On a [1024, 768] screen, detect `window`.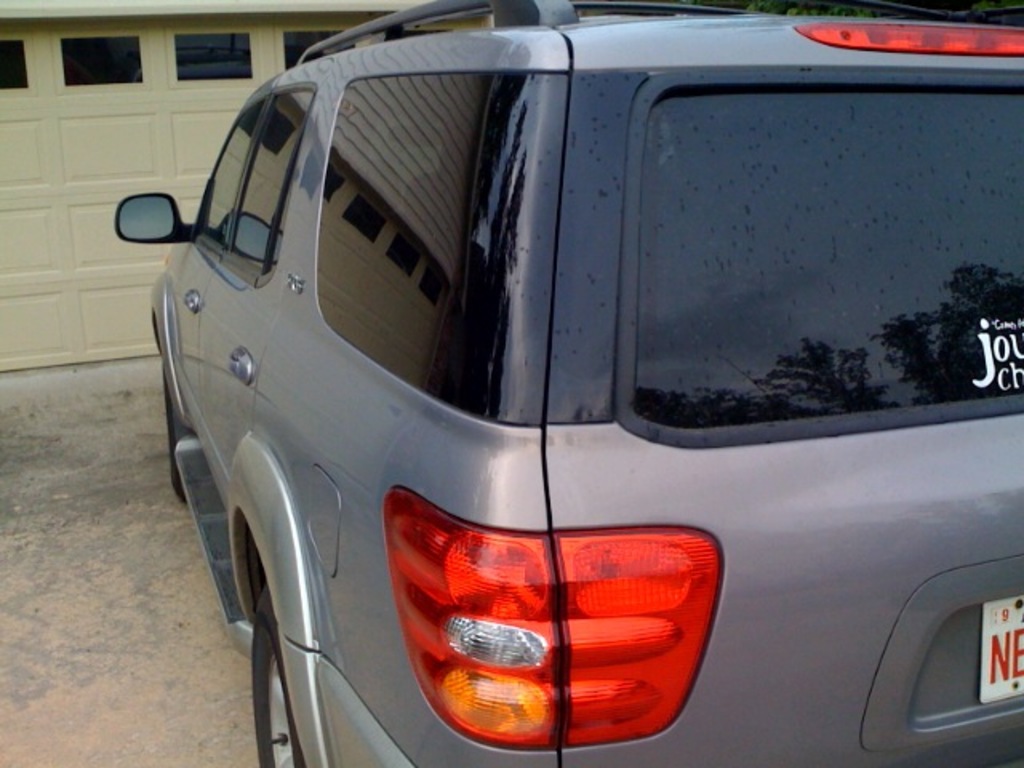
bbox(277, 26, 363, 77).
